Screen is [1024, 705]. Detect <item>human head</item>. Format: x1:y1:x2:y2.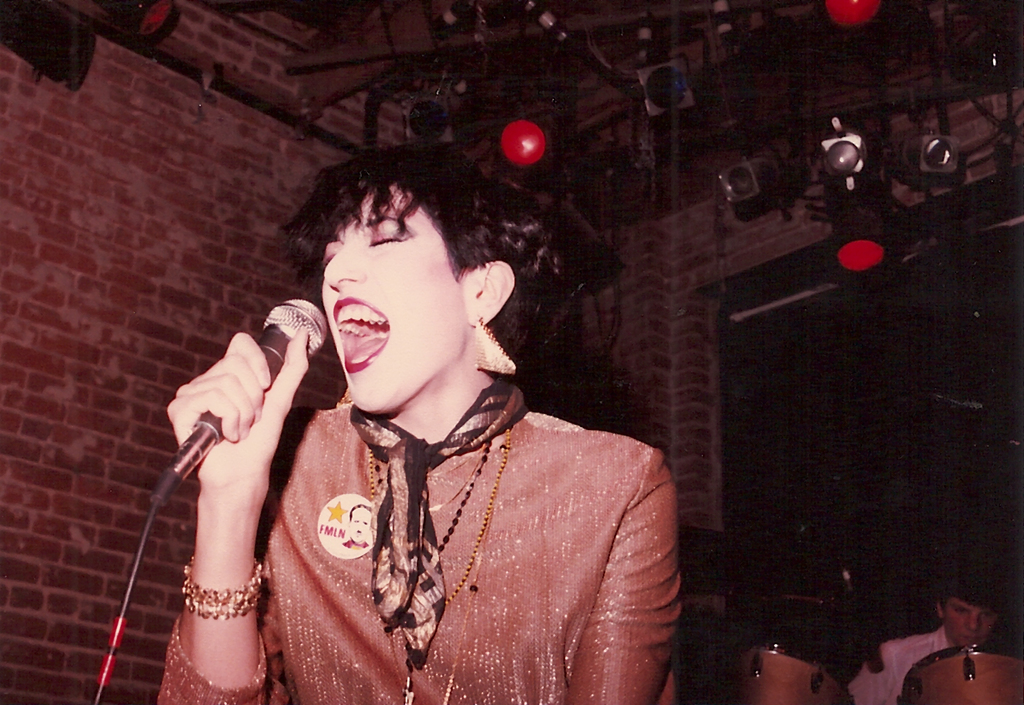
937:563:1001:649.
